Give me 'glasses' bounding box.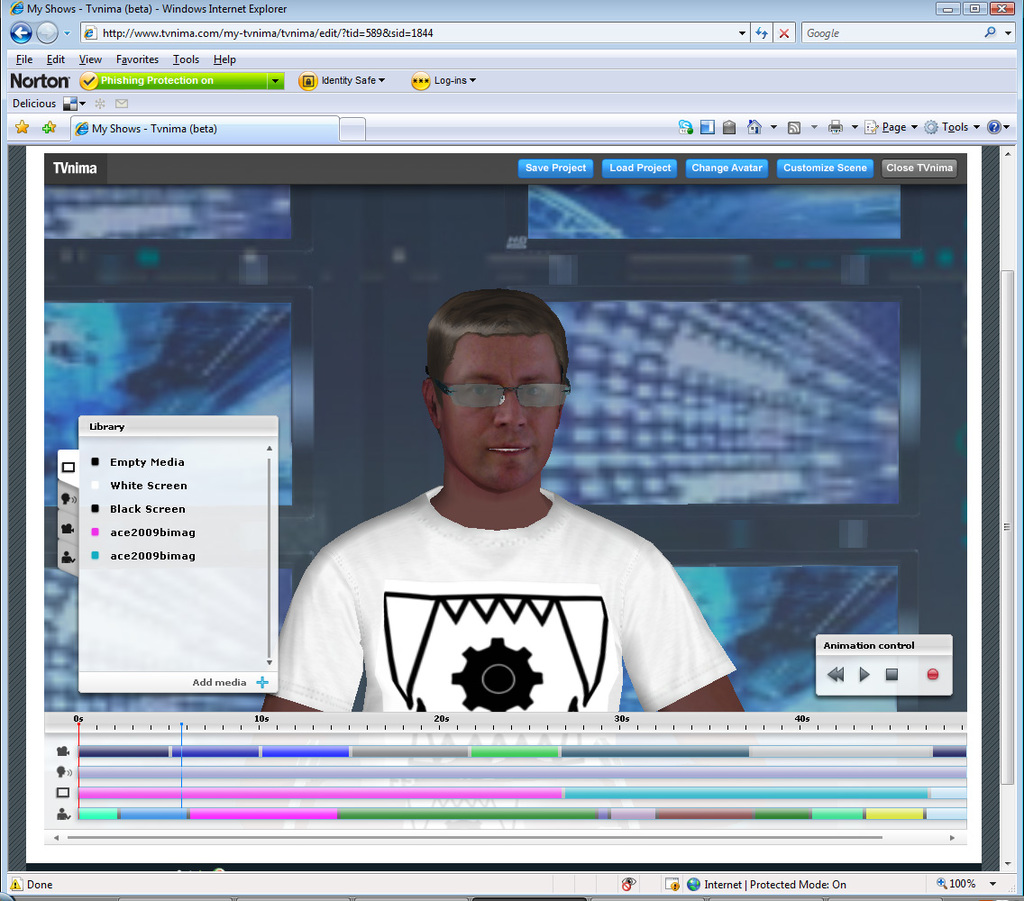
bbox=[430, 346, 578, 432].
